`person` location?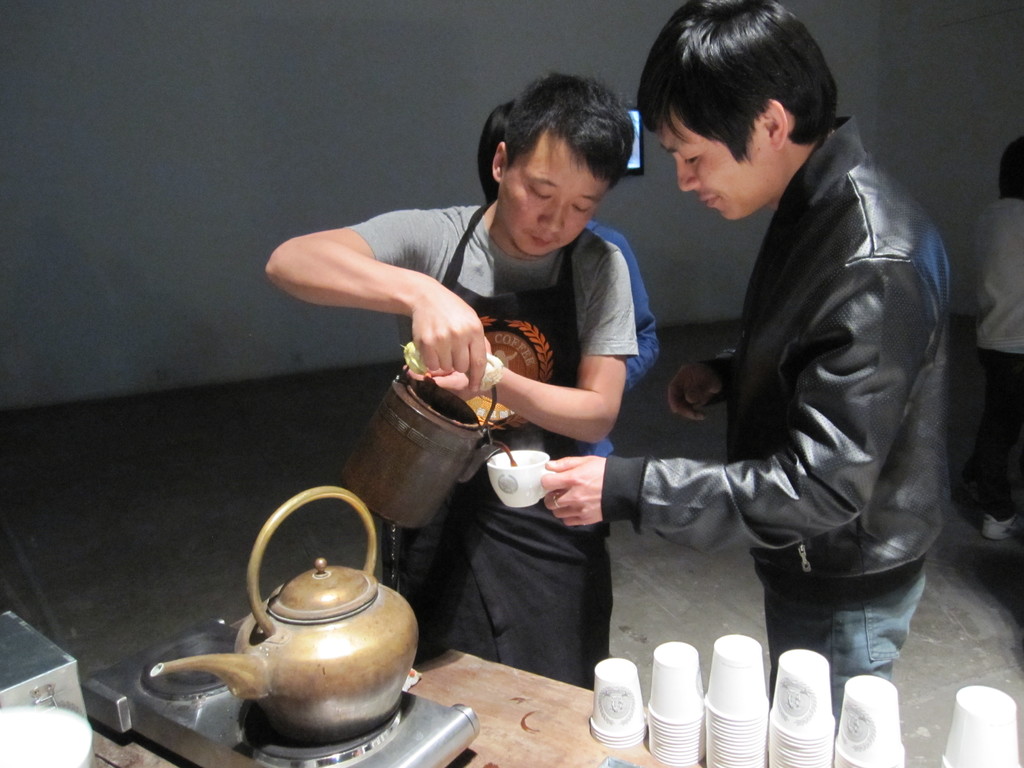
crop(542, 0, 948, 739)
